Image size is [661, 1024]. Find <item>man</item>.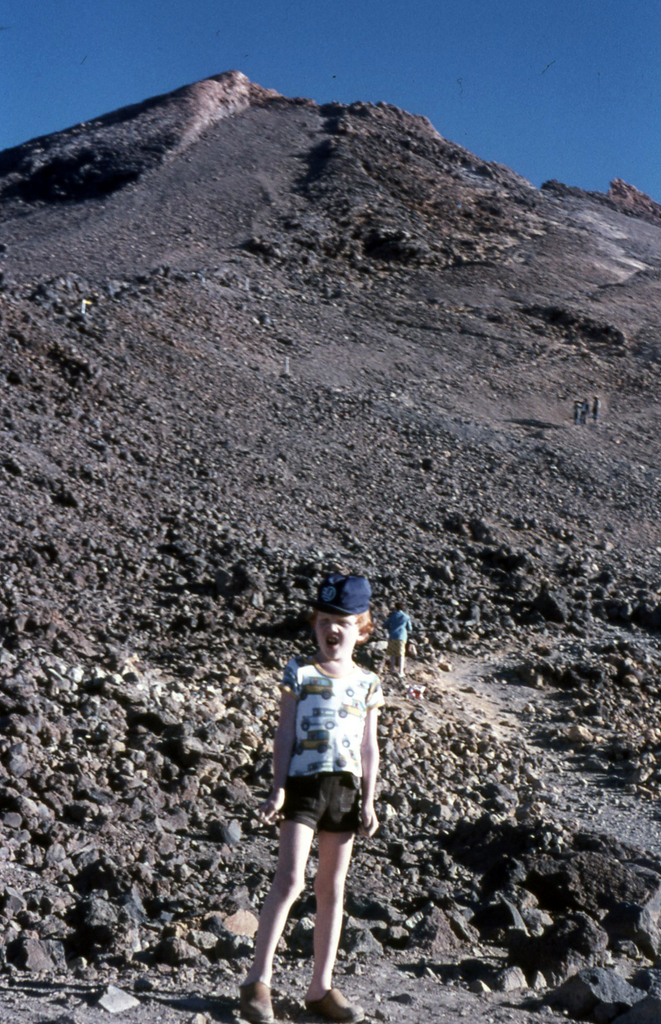
l=380, t=596, r=417, b=679.
